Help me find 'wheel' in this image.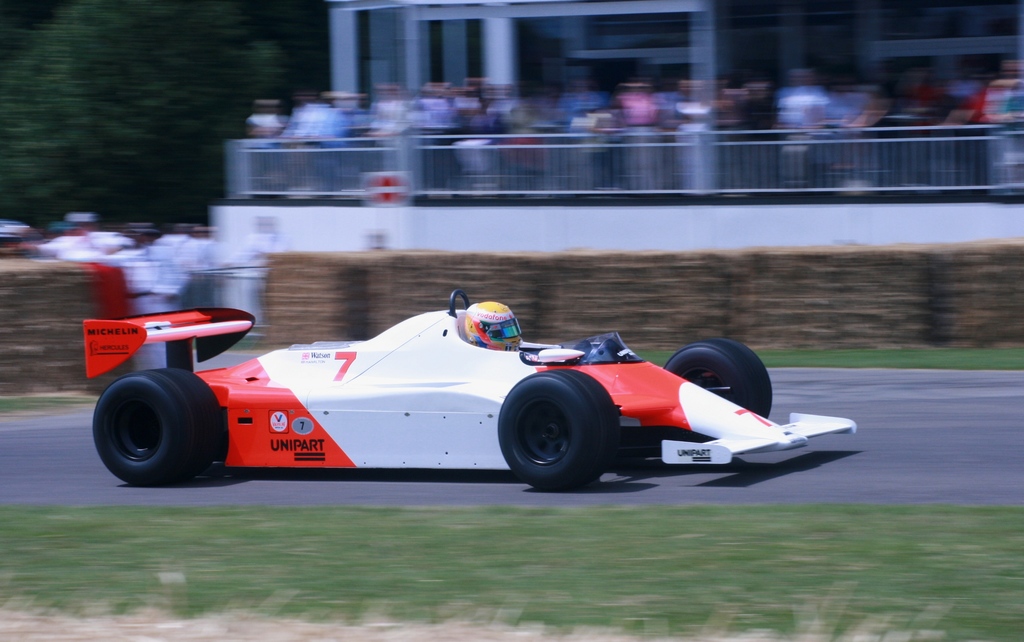
Found it: <box>662,334,773,419</box>.
